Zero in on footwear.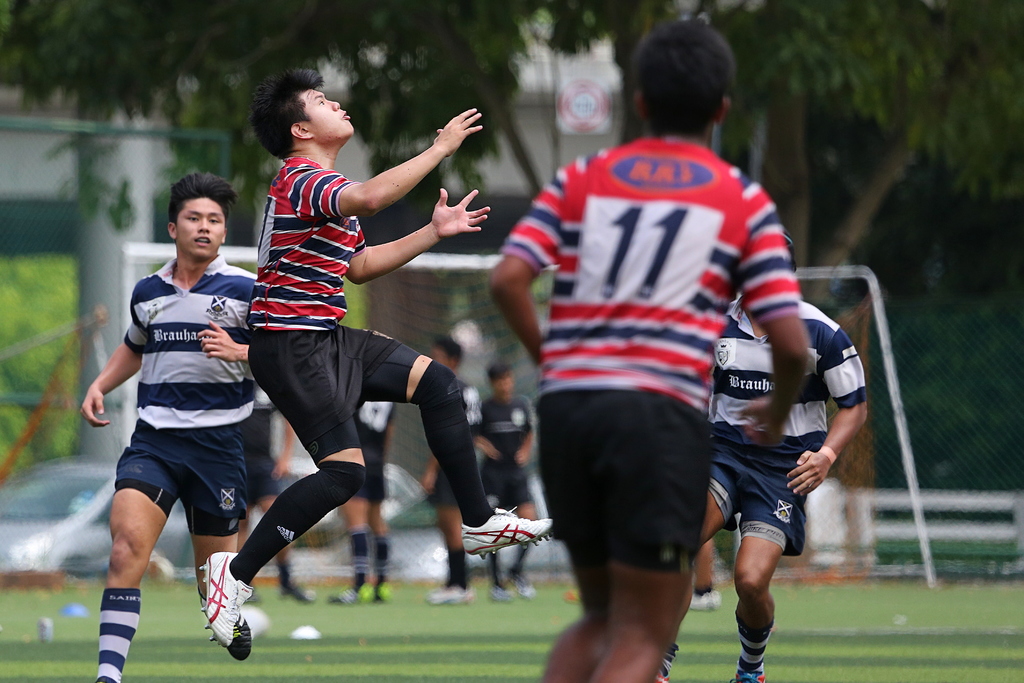
Zeroed in: detection(493, 580, 512, 602).
